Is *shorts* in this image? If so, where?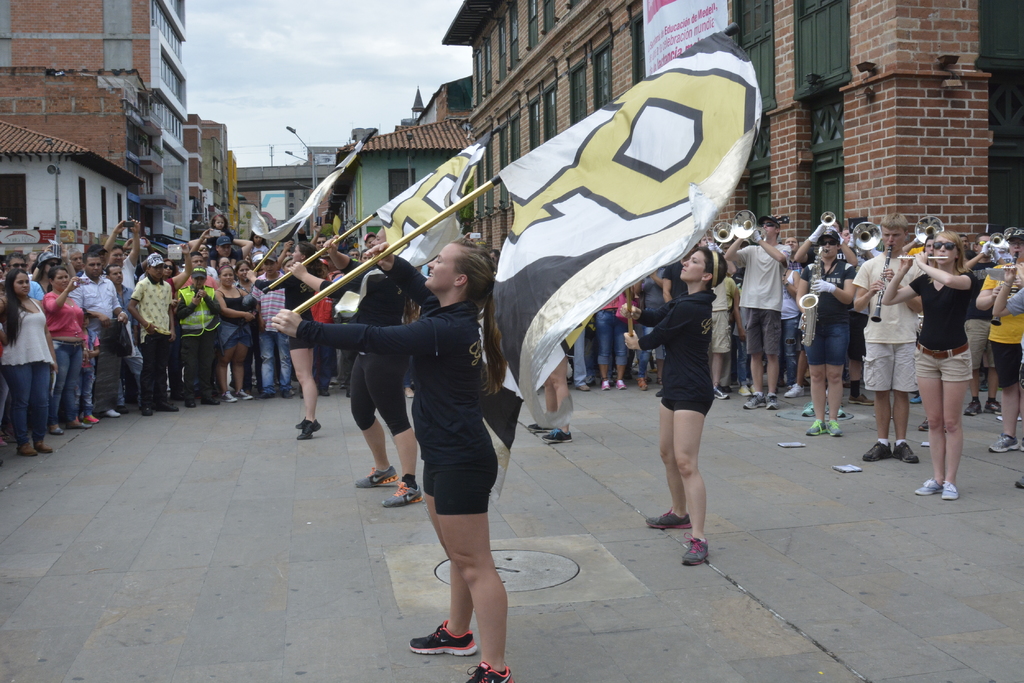
Yes, at l=803, t=320, r=850, b=362.
